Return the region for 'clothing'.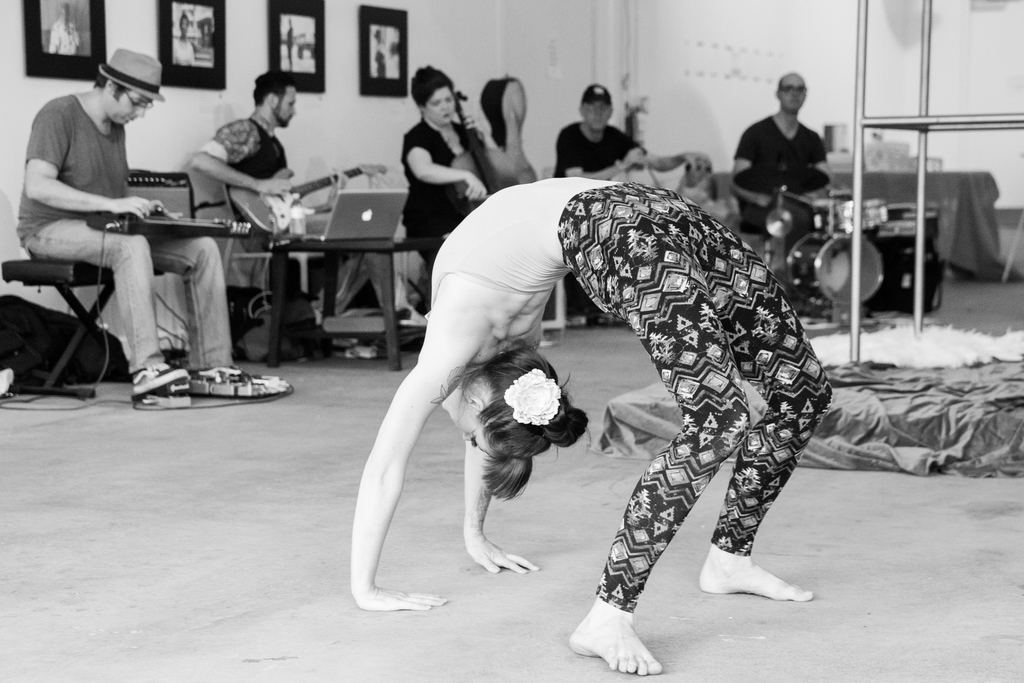
(left=733, top=111, right=831, bottom=239).
